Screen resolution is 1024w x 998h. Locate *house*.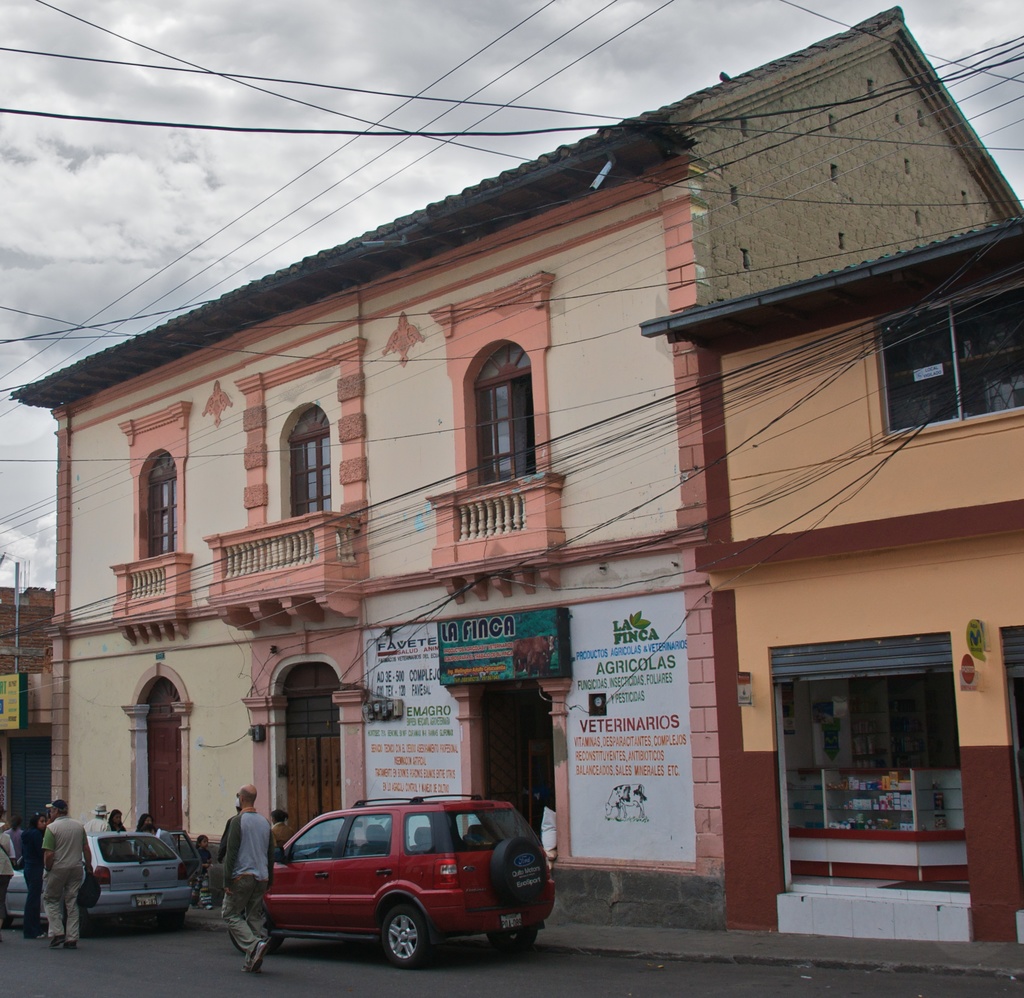
35:65:981:938.
